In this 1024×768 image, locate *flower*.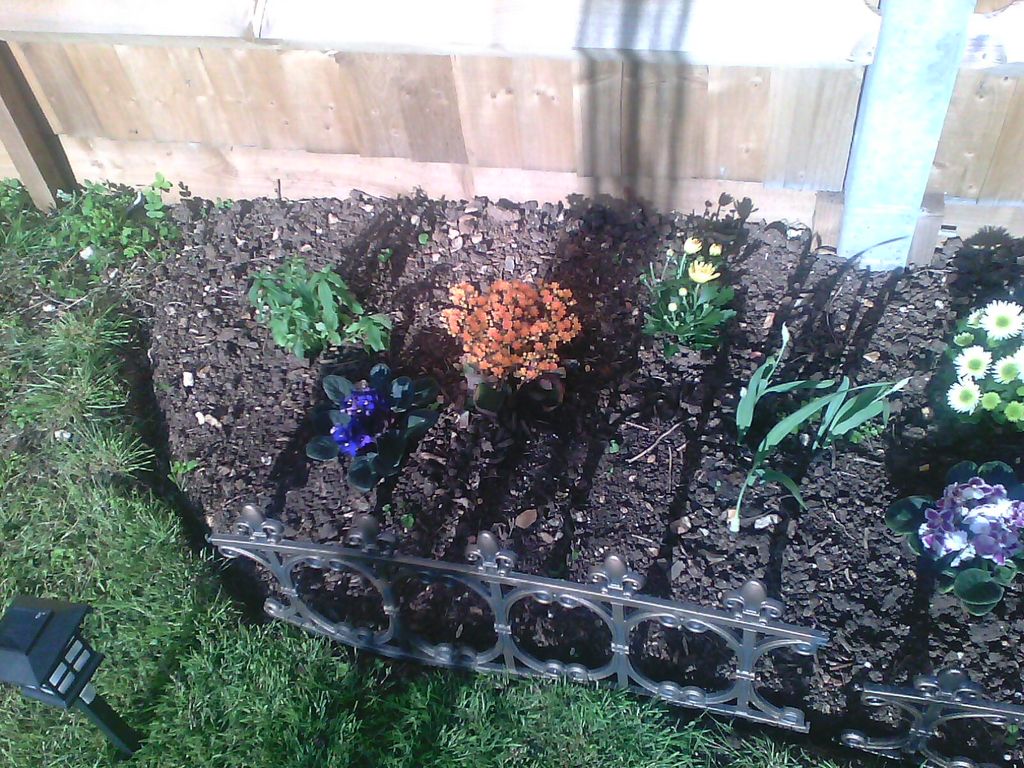
Bounding box: select_region(710, 239, 721, 257).
